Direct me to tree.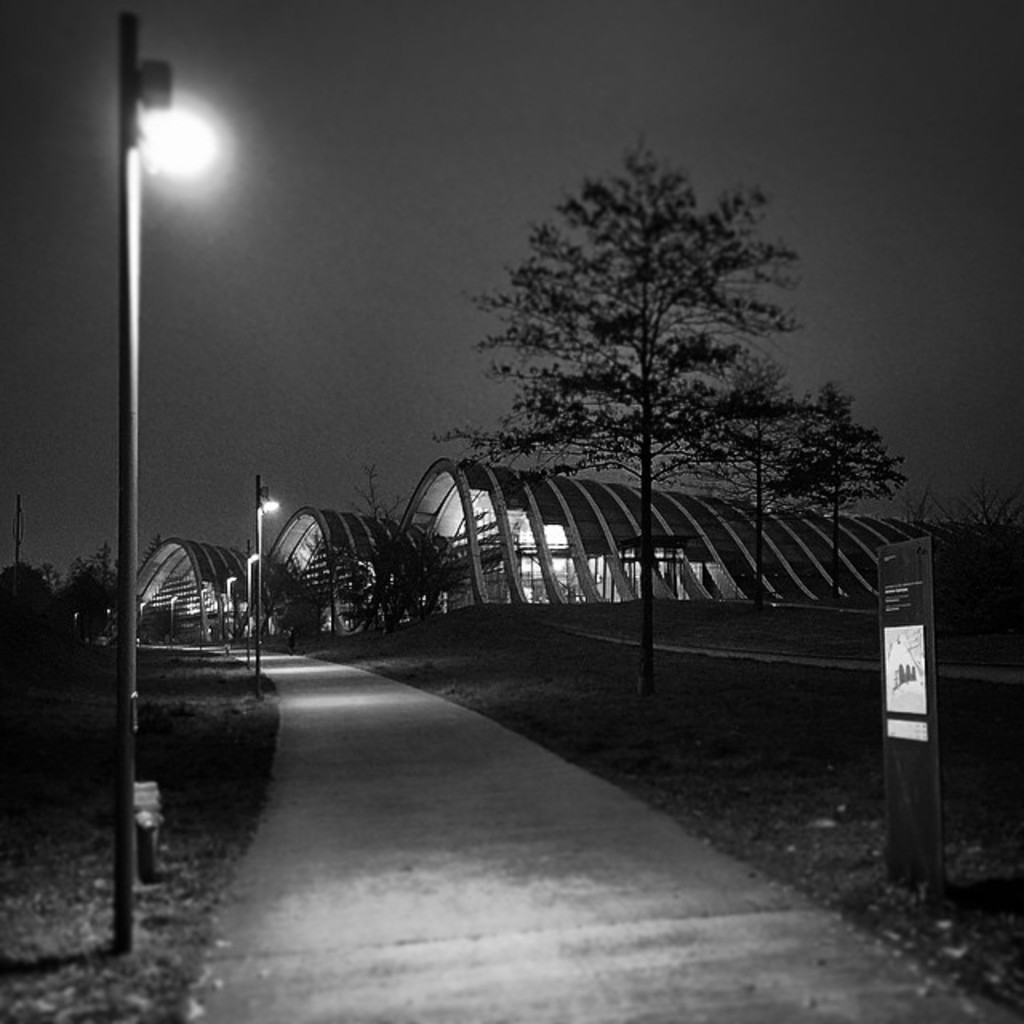
Direction: Rect(424, 120, 910, 710).
